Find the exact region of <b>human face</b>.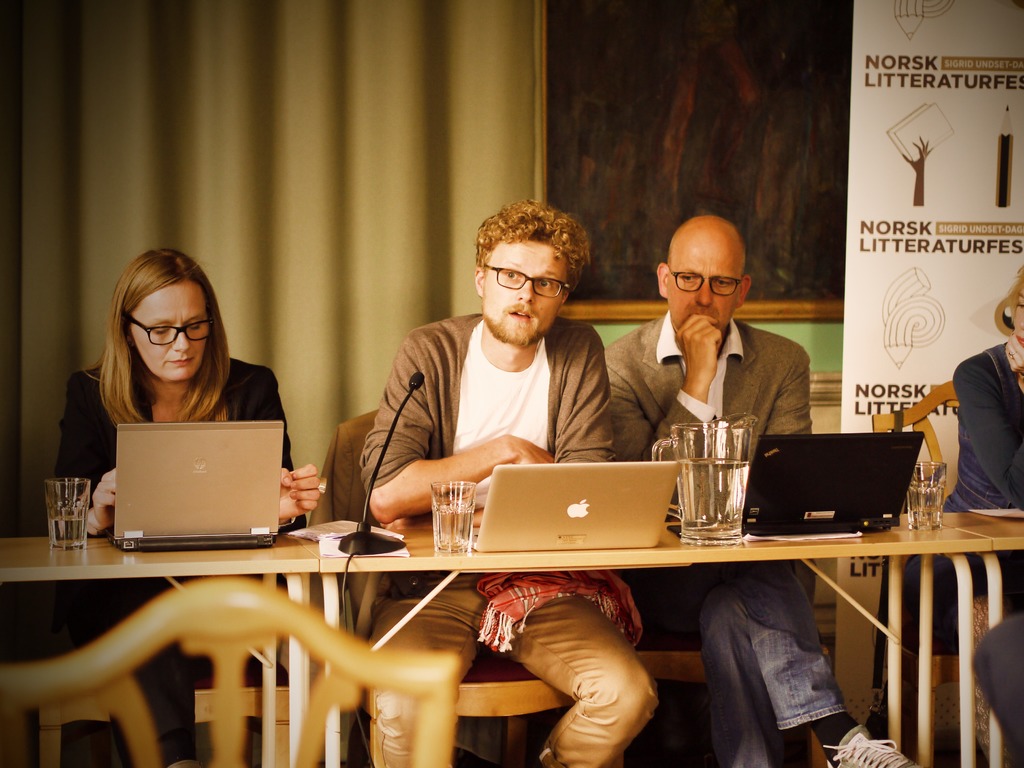
Exact region: l=483, t=238, r=565, b=324.
